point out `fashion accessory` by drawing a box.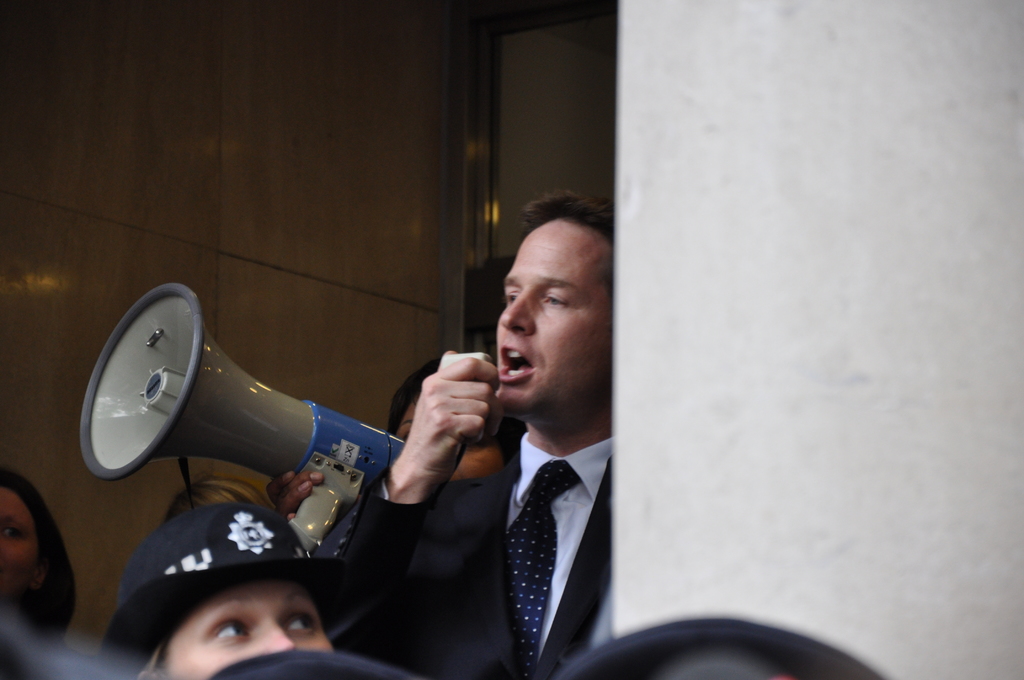
rect(500, 458, 584, 679).
